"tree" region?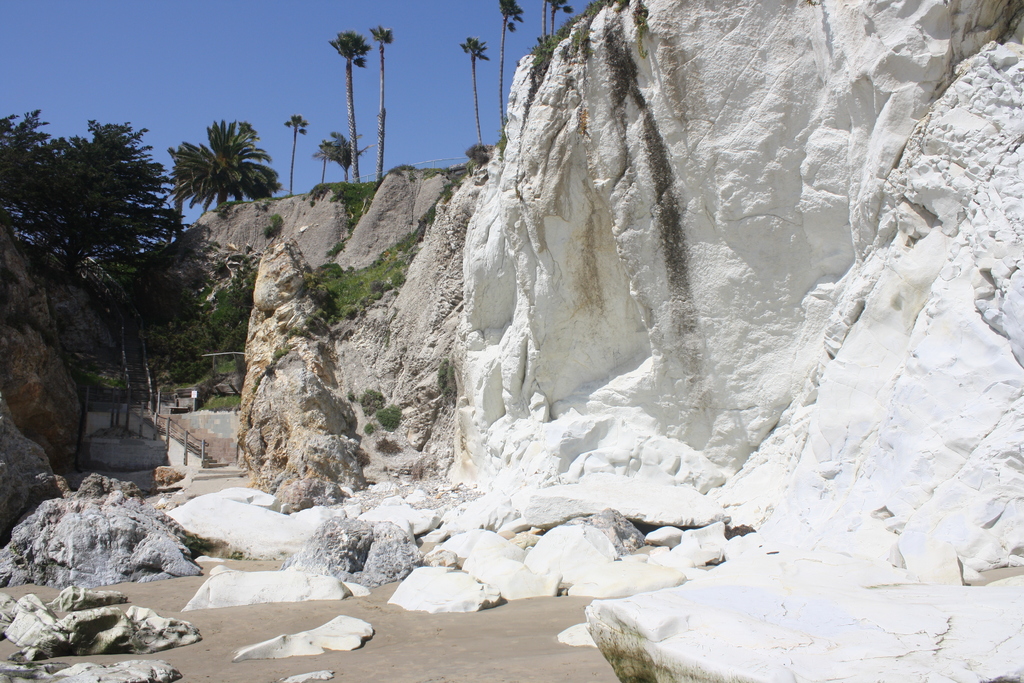
(x1=168, y1=119, x2=283, y2=211)
